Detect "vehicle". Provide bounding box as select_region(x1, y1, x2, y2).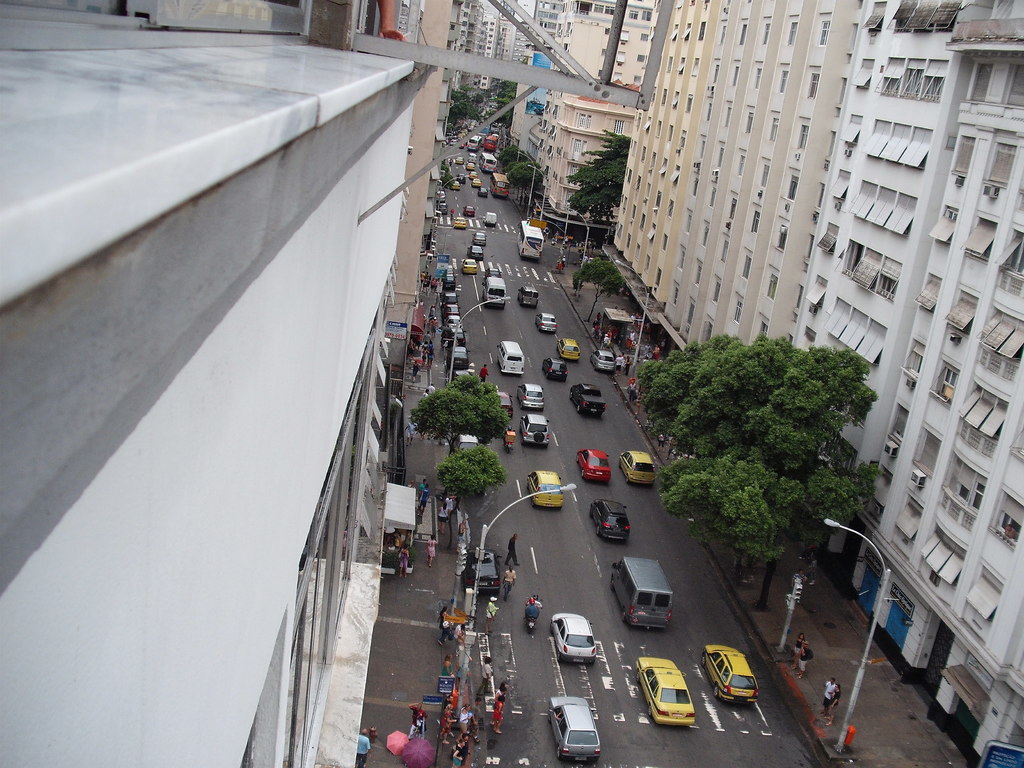
select_region(489, 172, 510, 205).
